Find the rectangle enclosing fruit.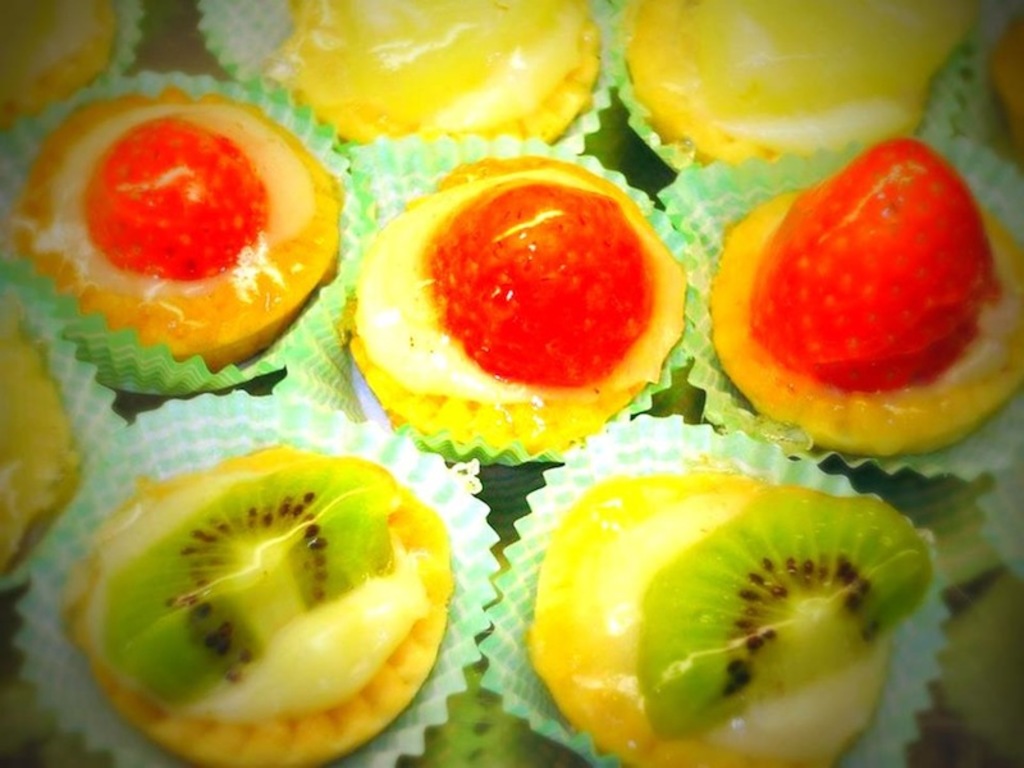
(x1=420, y1=175, x2=666, y2=384).
